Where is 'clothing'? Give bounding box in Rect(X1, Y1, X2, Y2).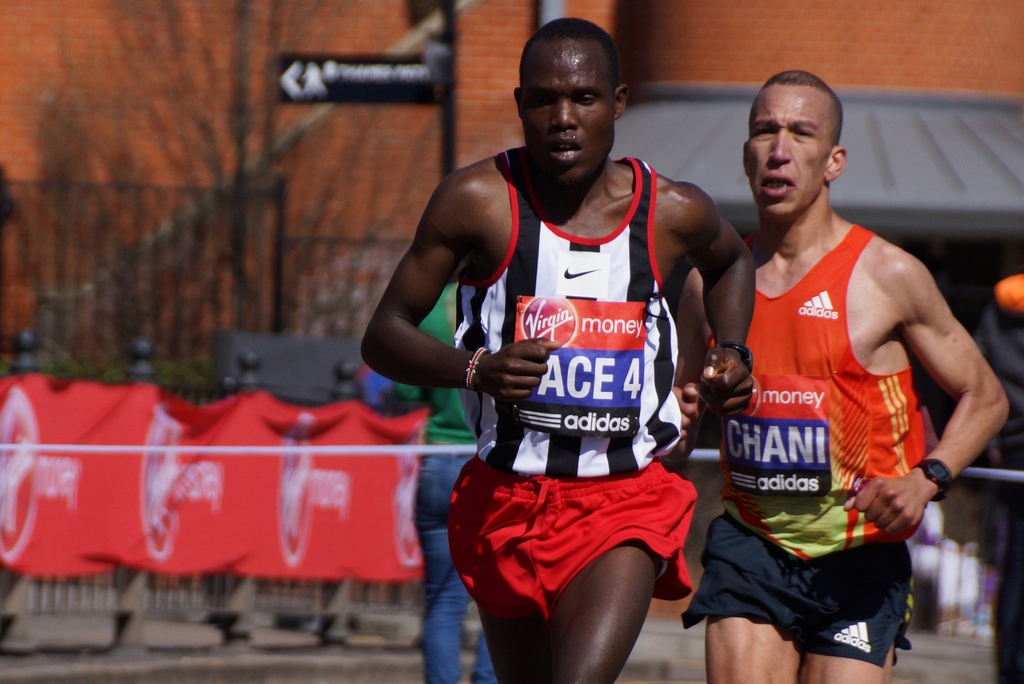
Rect(442, 148, 702, 651).
